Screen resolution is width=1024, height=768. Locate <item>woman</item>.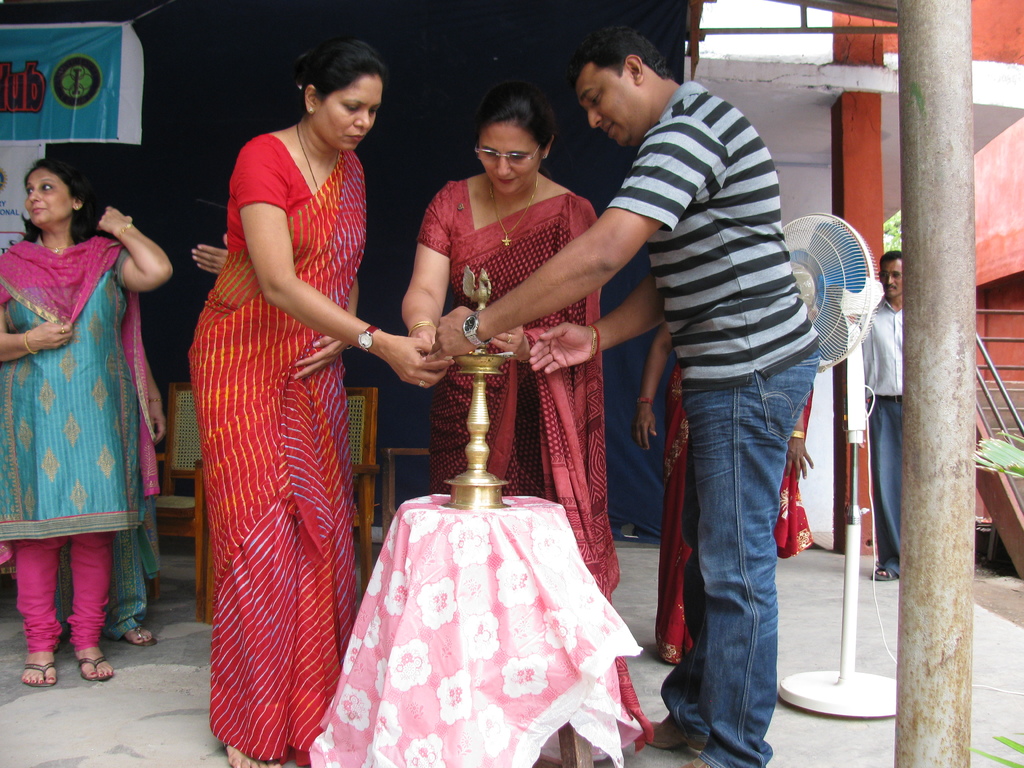
628/318/816/664.
